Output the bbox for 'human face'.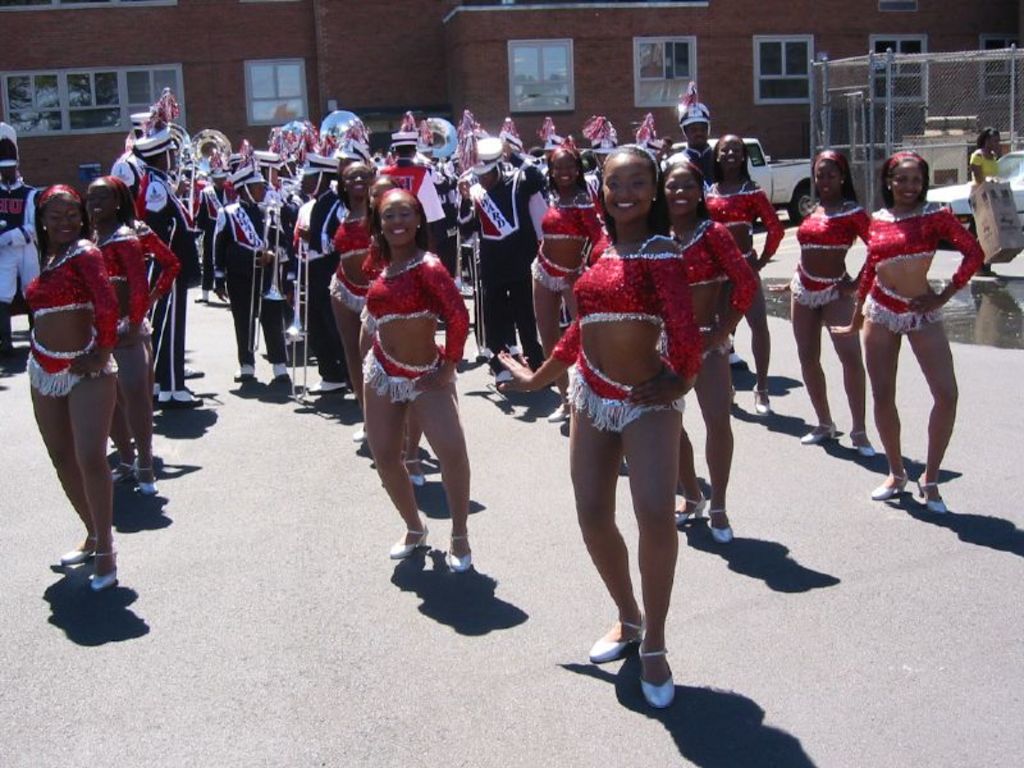
(left=890, top=165, right=918, bottom=204).
